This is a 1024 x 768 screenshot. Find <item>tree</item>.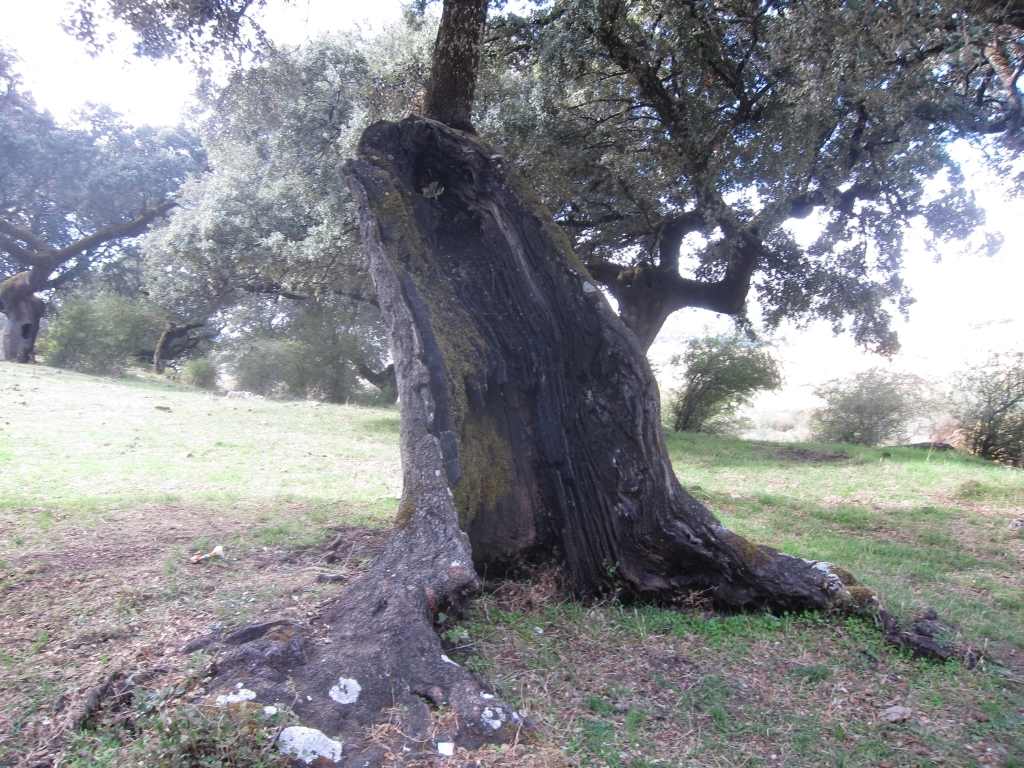
Bounding box: [40,0,1023,358].
